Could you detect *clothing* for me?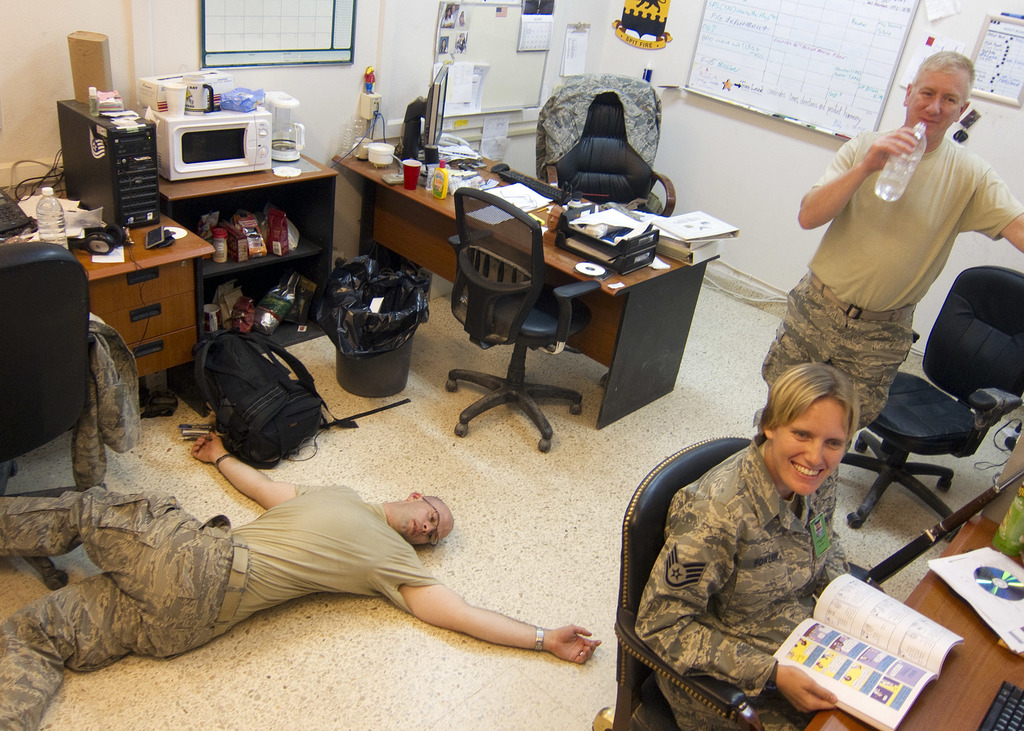
Detection result: pyautogui.locateOnScreen(639, 424, 853, 730).
